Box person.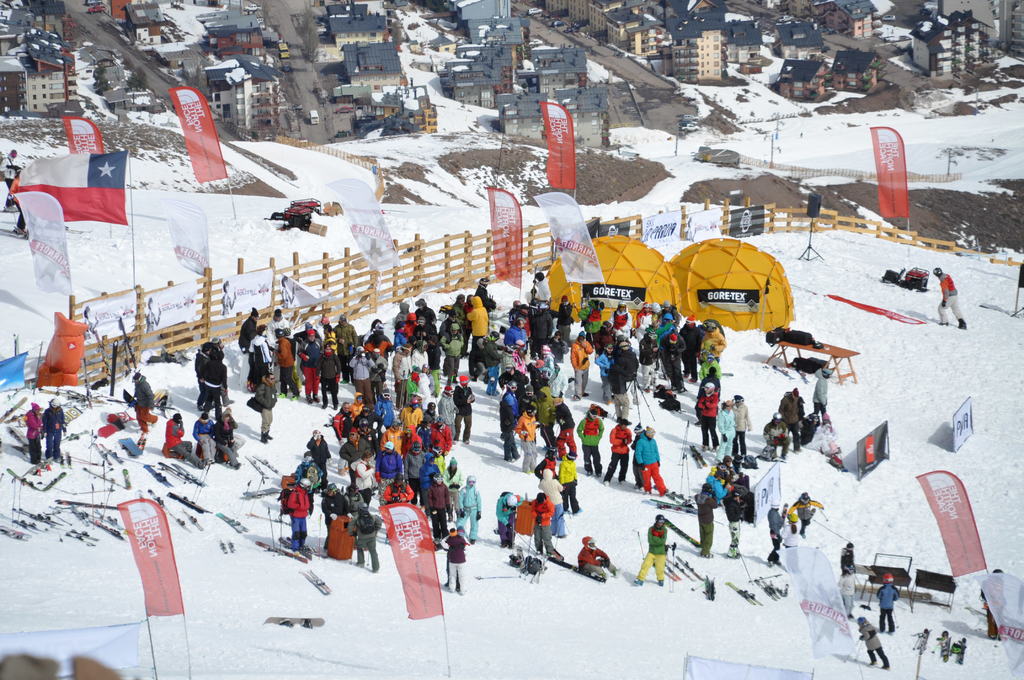
[left=559, top=449, right=578, bottom=519].
